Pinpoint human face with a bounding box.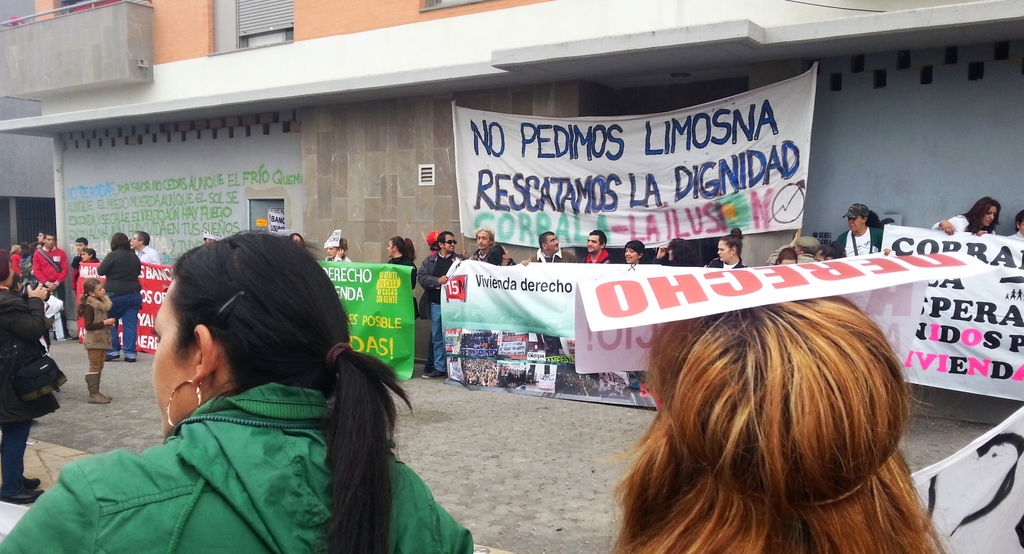
983, 204, 996, 226.
